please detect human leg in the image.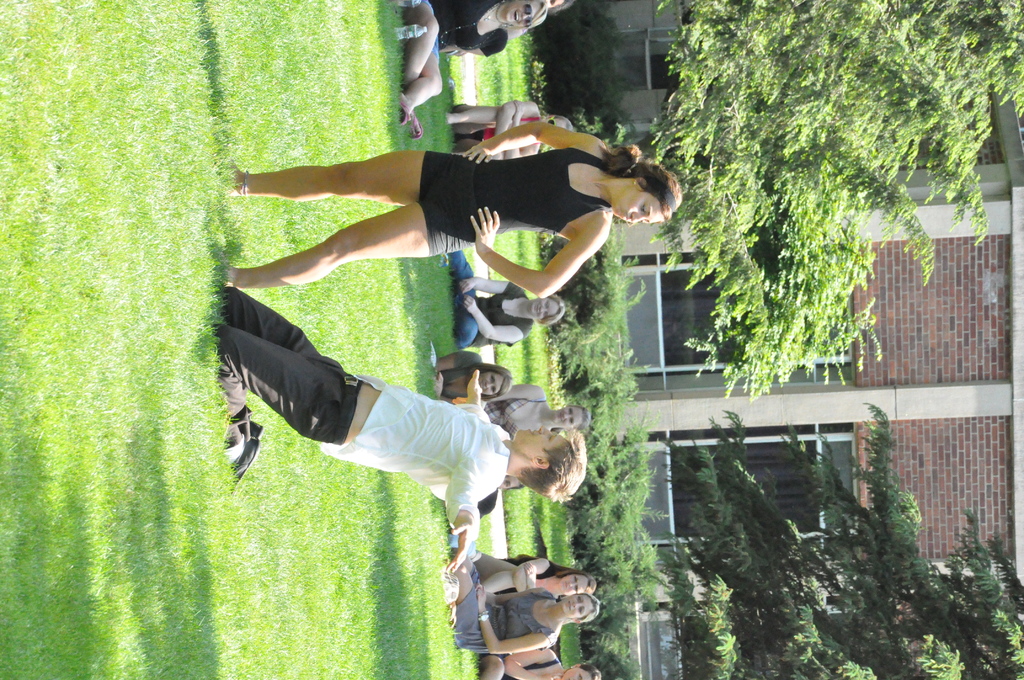
(400,36,440,119).
